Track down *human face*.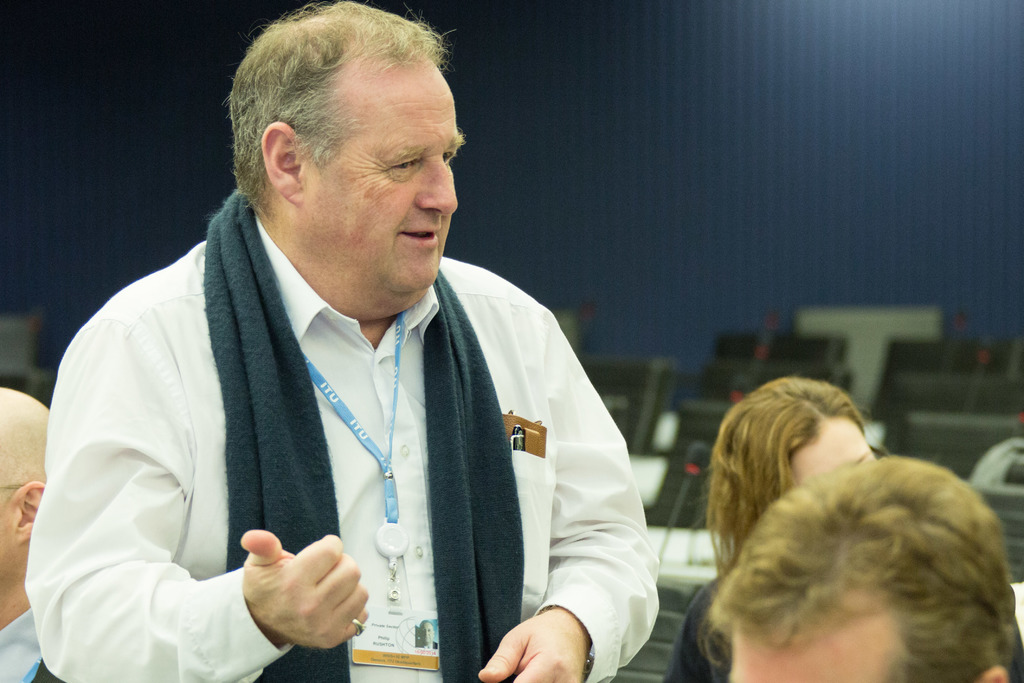
Tracked to x1=309 y1=53 x2=458 y2=291.
